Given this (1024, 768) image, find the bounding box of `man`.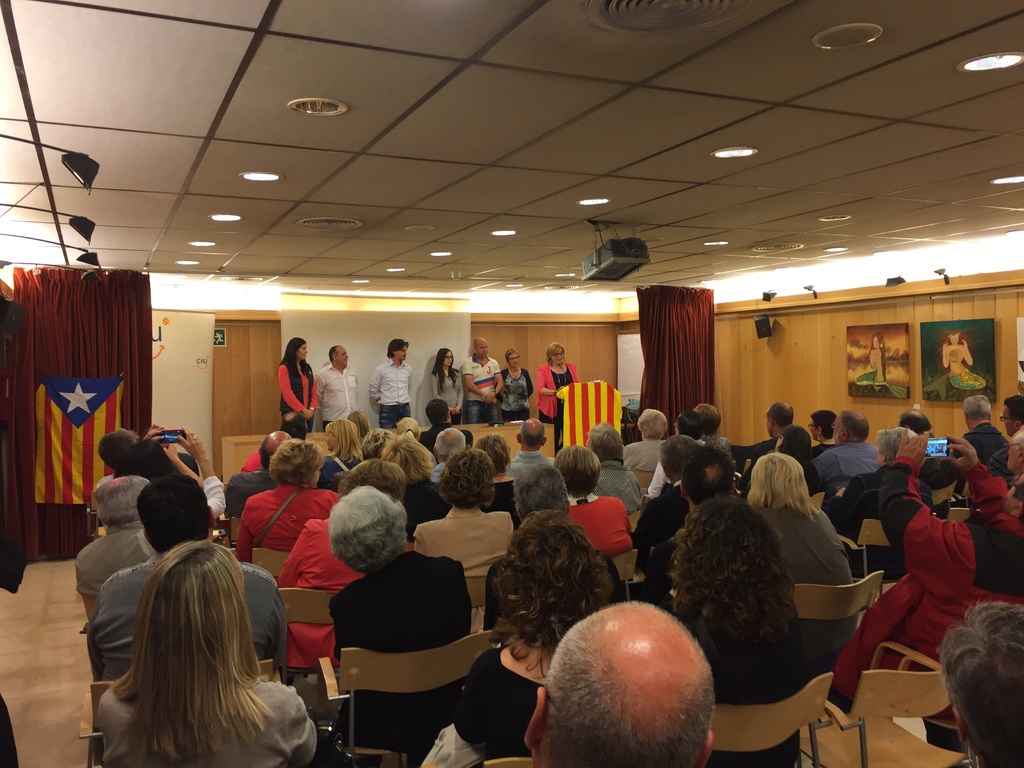
[left=88, top=472, right=292, bottom=680].
